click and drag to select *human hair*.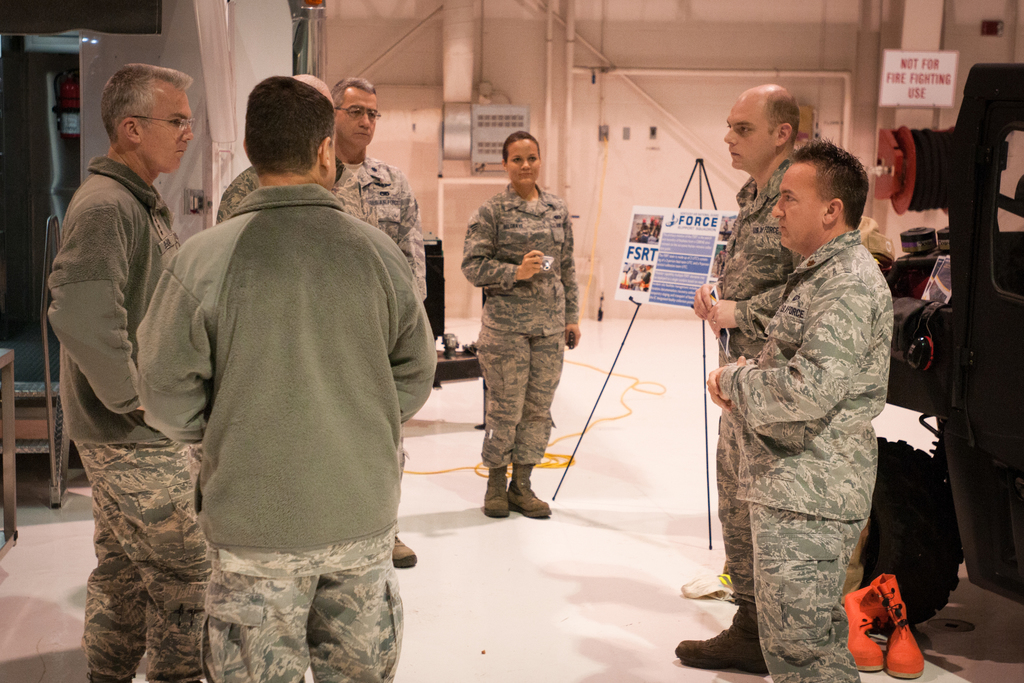
Selection: select_region(502, 131, 542, 165).
